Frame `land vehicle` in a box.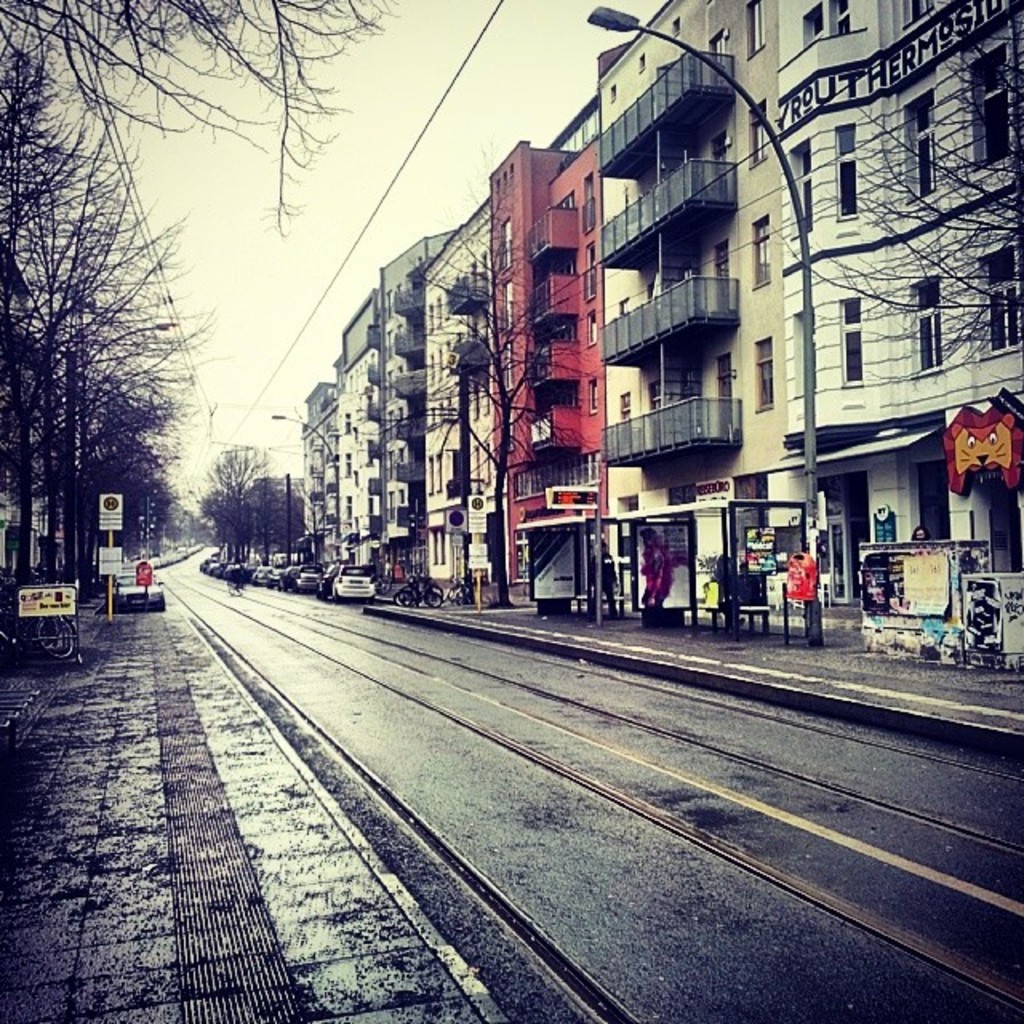
pyautogui.locateOnScreen(107, 568, 166, 611).
